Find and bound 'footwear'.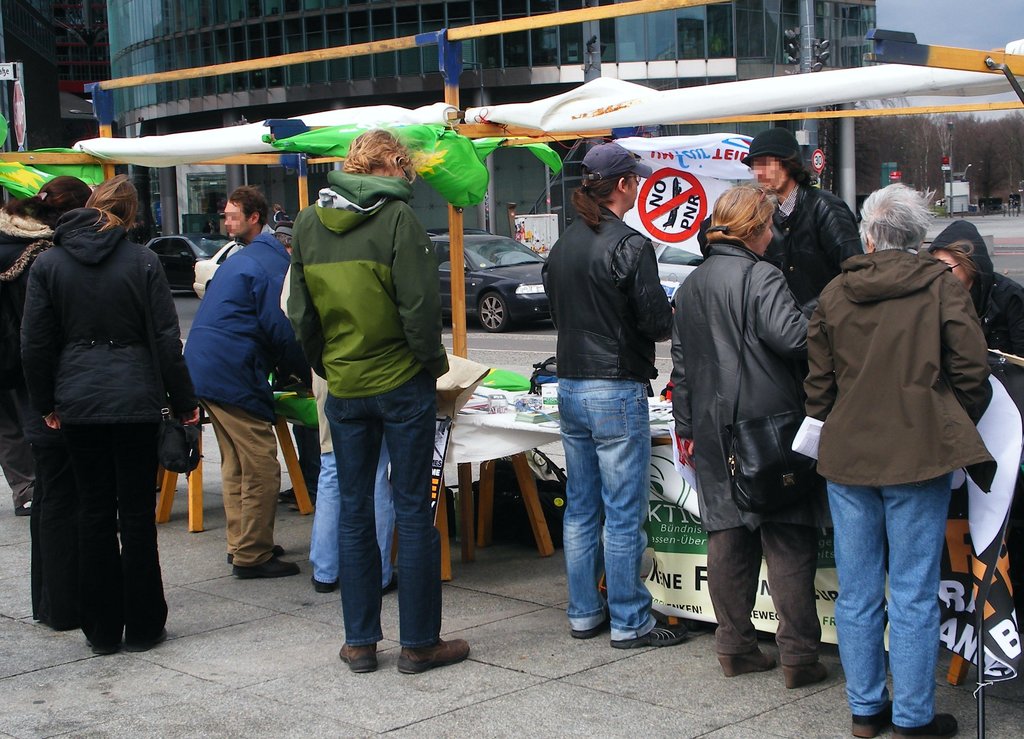
Bound: crop(397, 635, 471, 669).
